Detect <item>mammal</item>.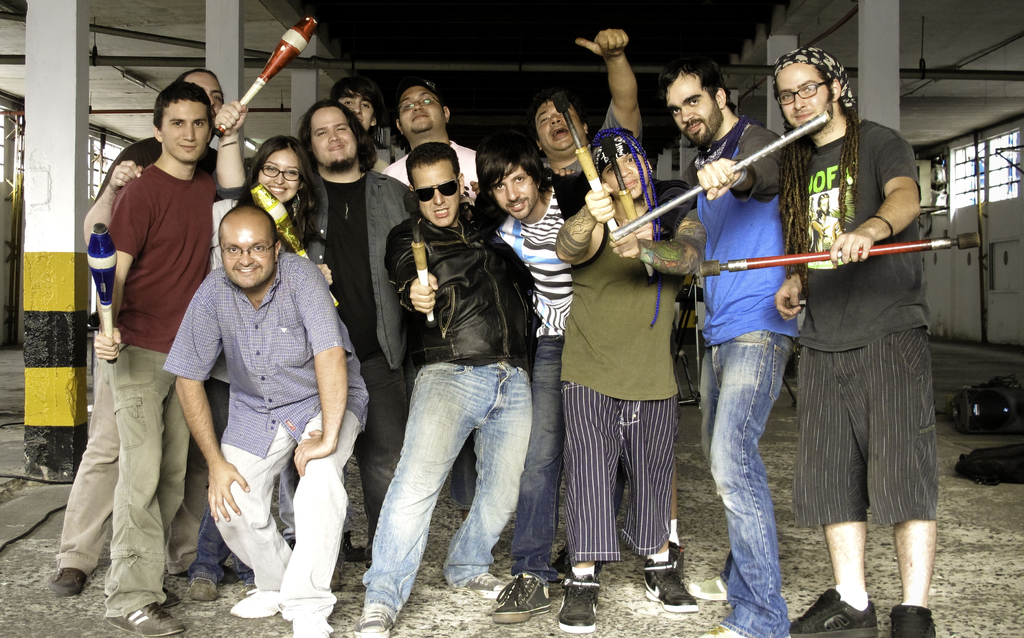
Detected at (529, 41, 647, 570).
